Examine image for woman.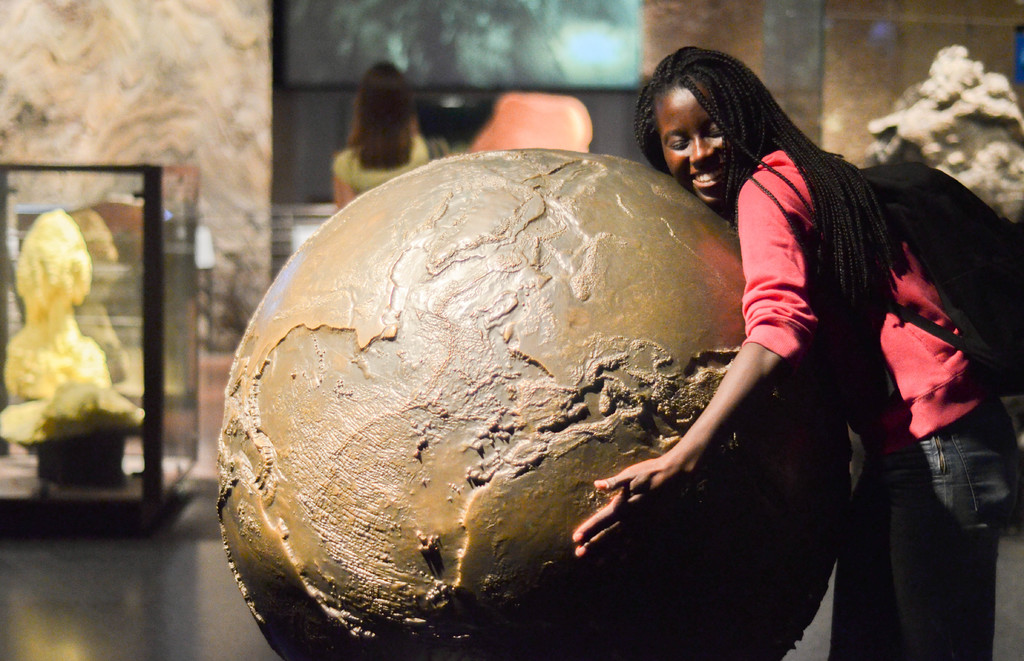
Examination result: [337, 62, 429, 210].
